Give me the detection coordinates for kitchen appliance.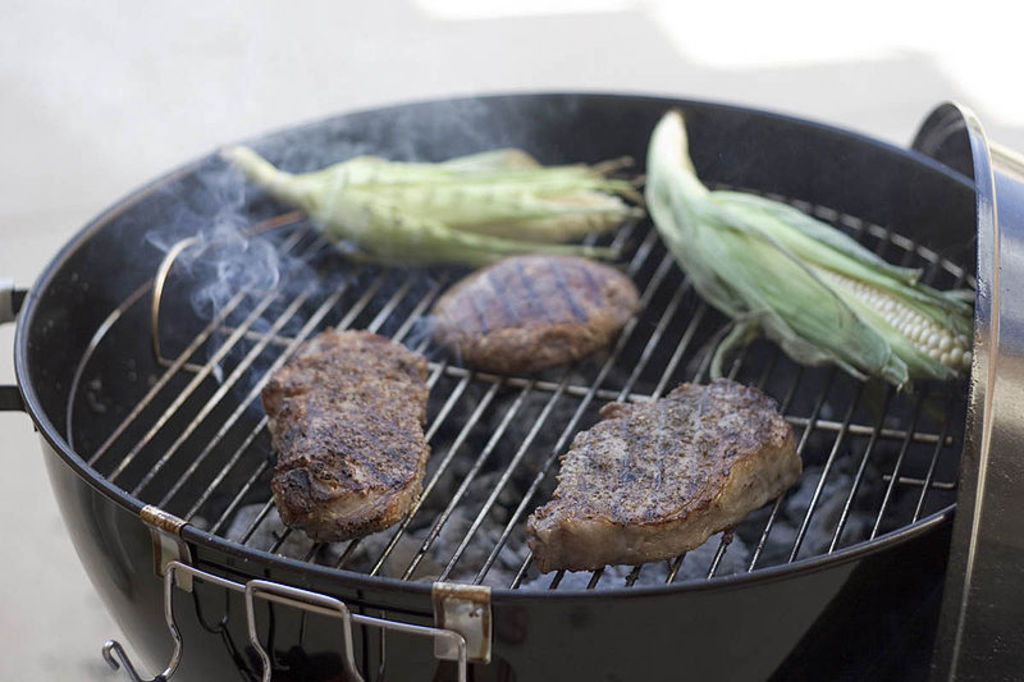
0,92,1023,662.
